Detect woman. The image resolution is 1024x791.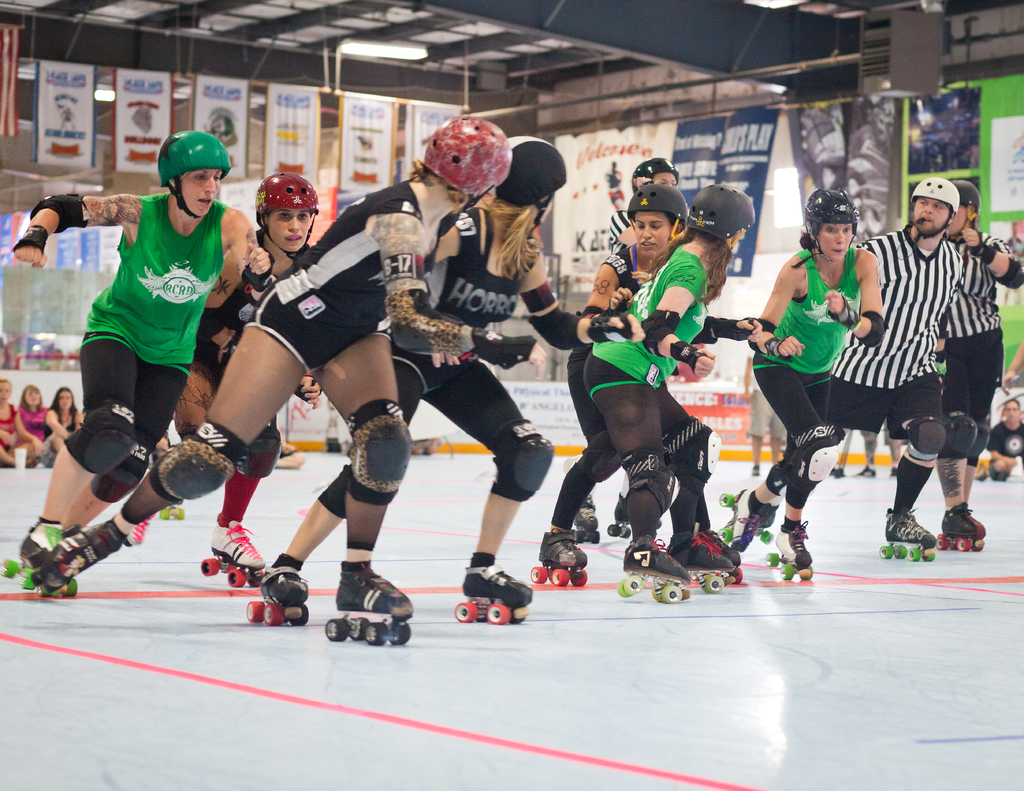
772:197:883:583.
